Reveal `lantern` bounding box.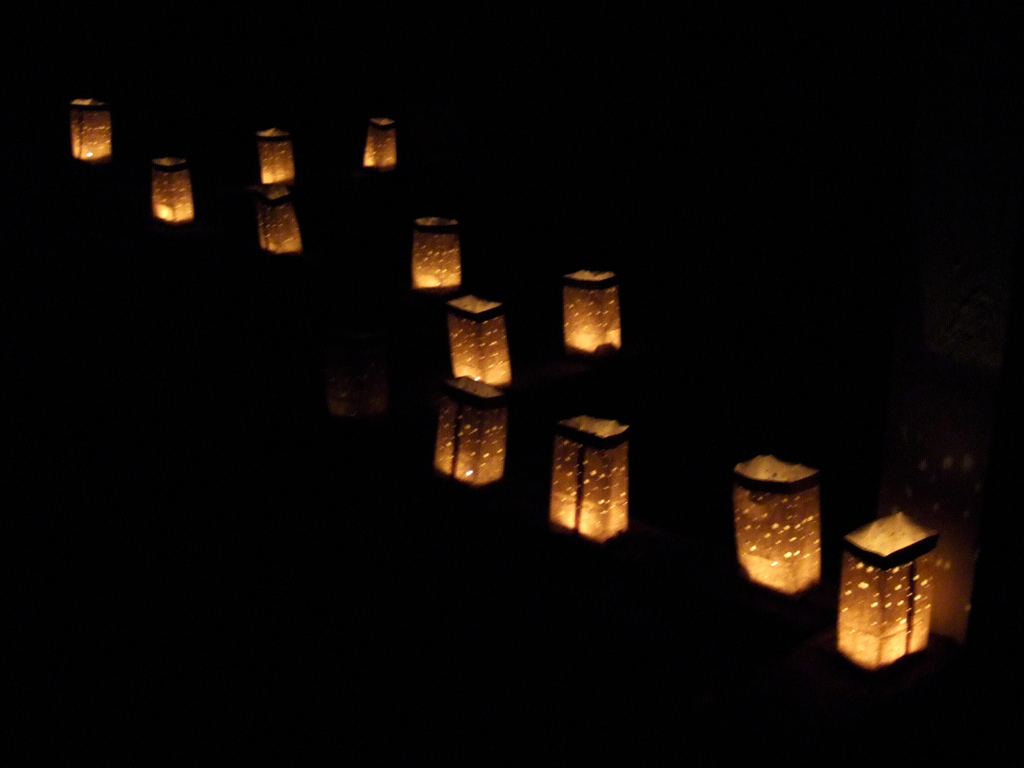
Revealed: [left=359, top=117, right=401, bottom=172].
